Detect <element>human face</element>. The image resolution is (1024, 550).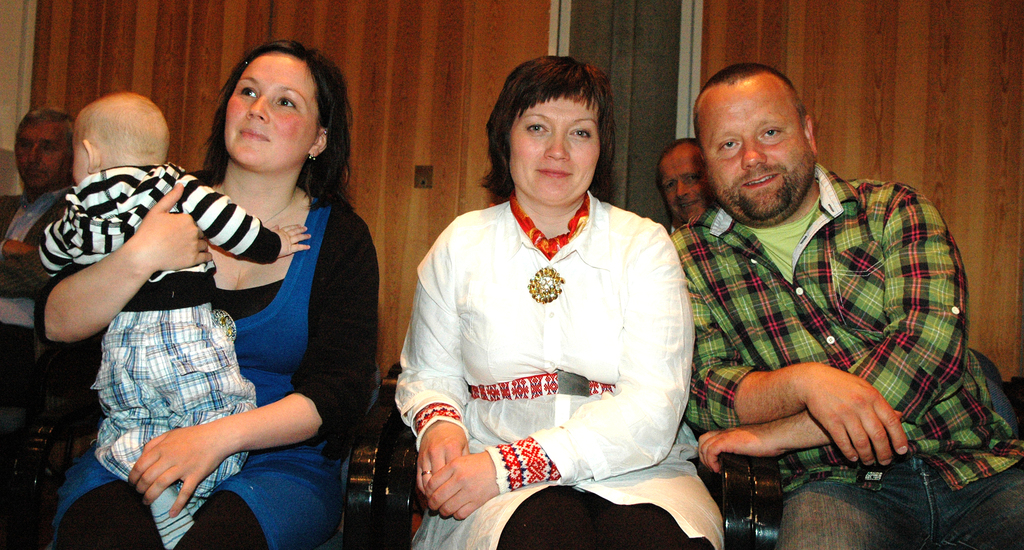
l=11, t=117, r=74, b=191.
